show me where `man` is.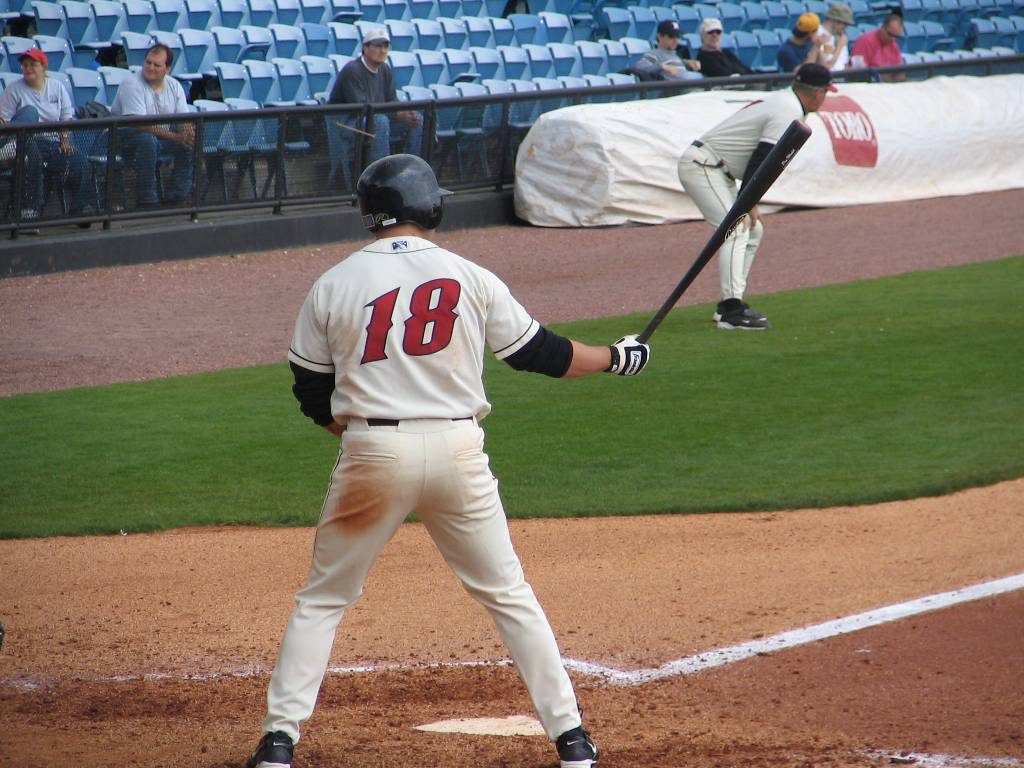
`man` is at x1=814, y1=4, x2=856, y2=71.
